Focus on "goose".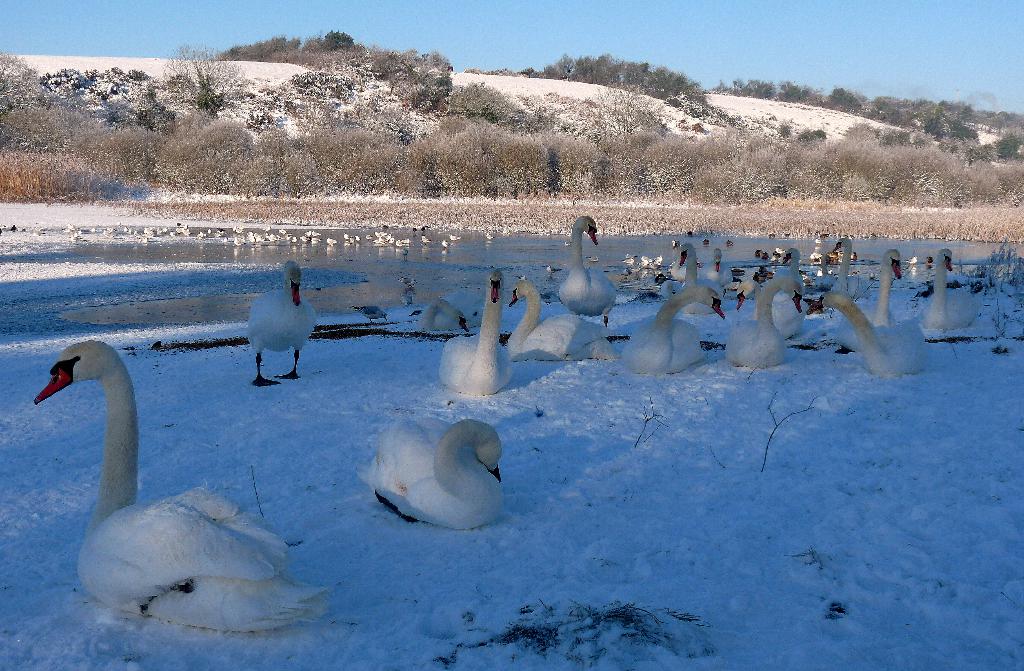
Focused at [559, 211, 619, 328].
